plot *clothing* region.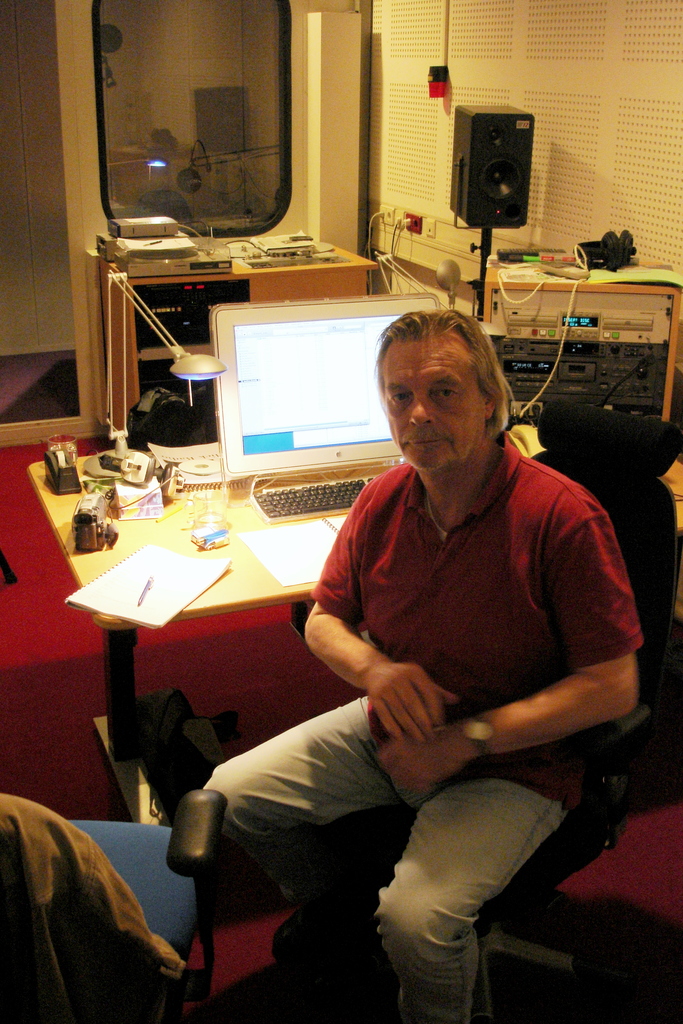
Plotted at bbox(3, 783, 196, 1021).
